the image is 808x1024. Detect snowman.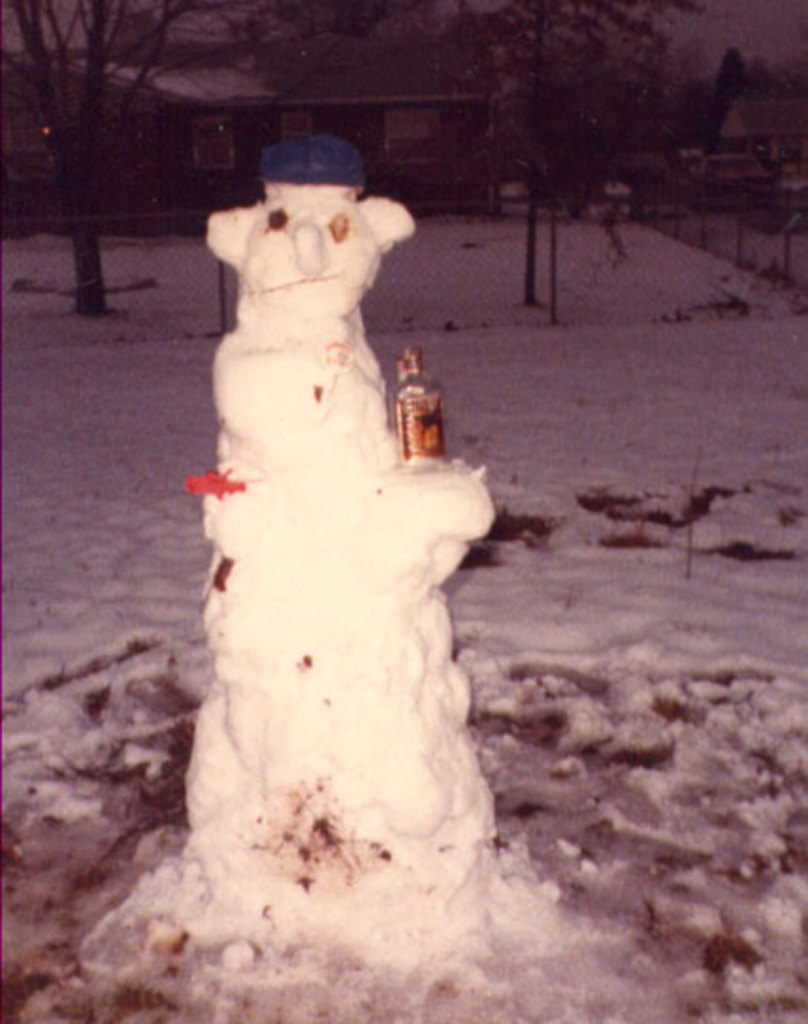
Detection: bbox(179, 137, 499, 904).
